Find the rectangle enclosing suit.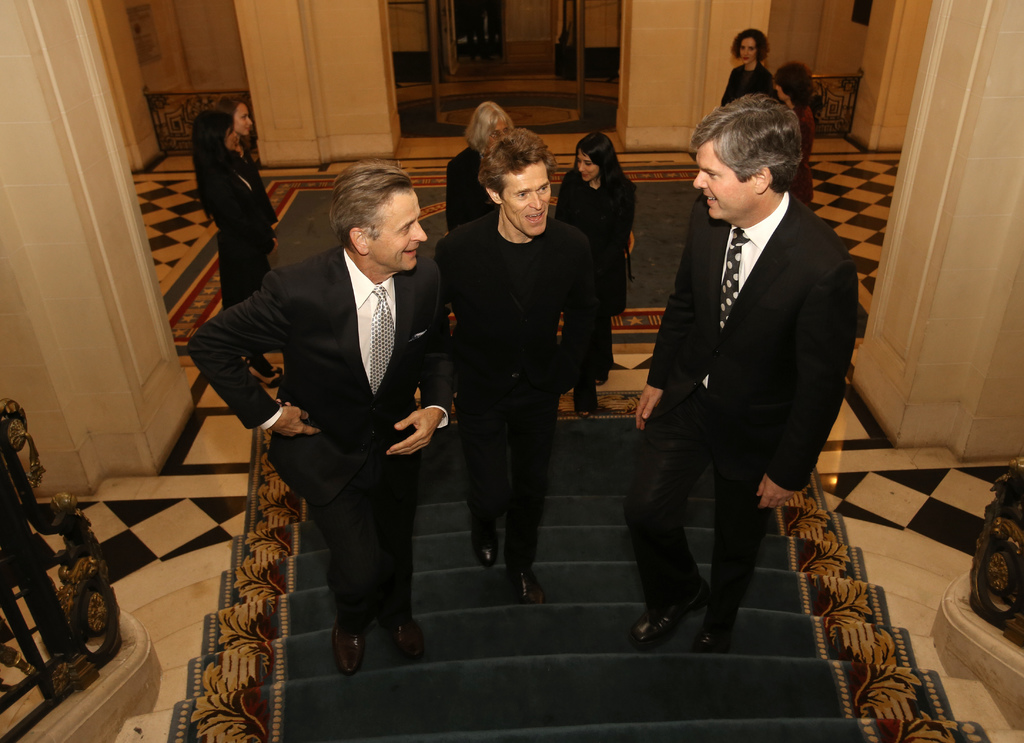
box=[196, 163, 276, 311].
